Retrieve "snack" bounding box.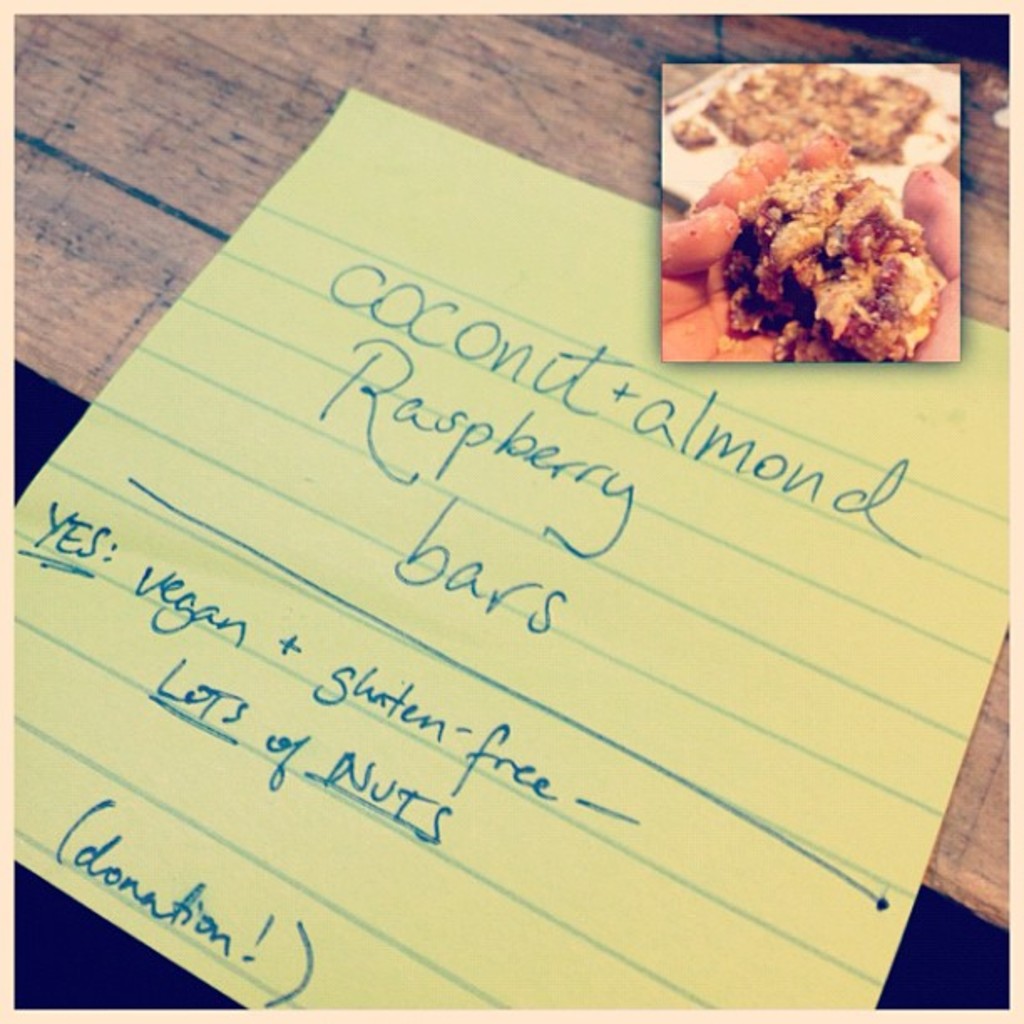
Bounding box: select_region(656, 112, 987, 360).
